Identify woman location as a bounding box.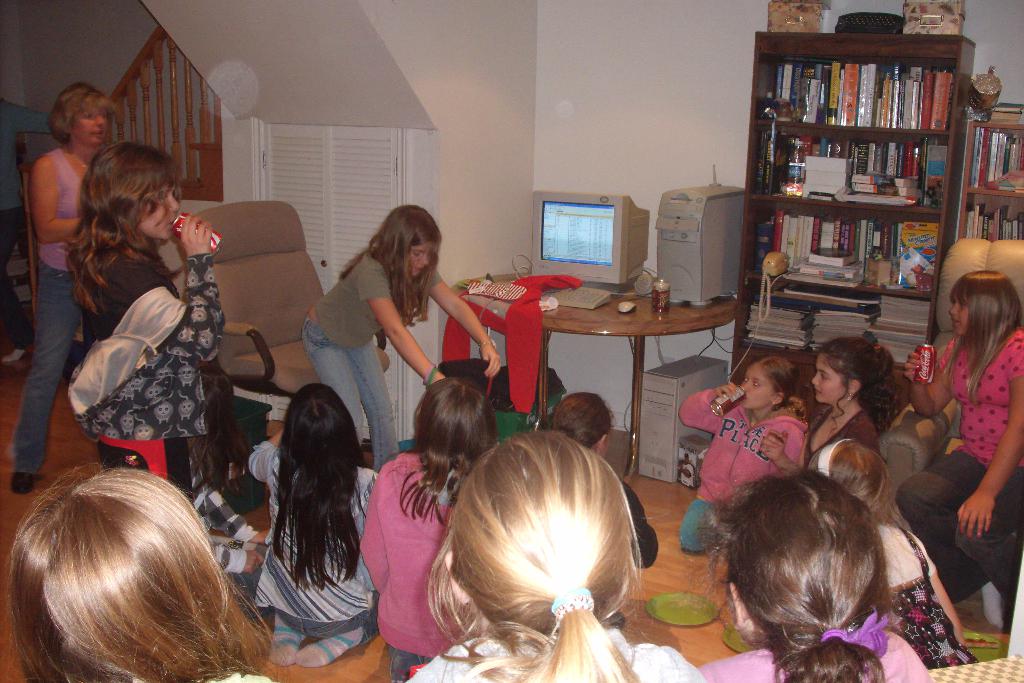
[left=298, top=210, right=472, bottom=490].
